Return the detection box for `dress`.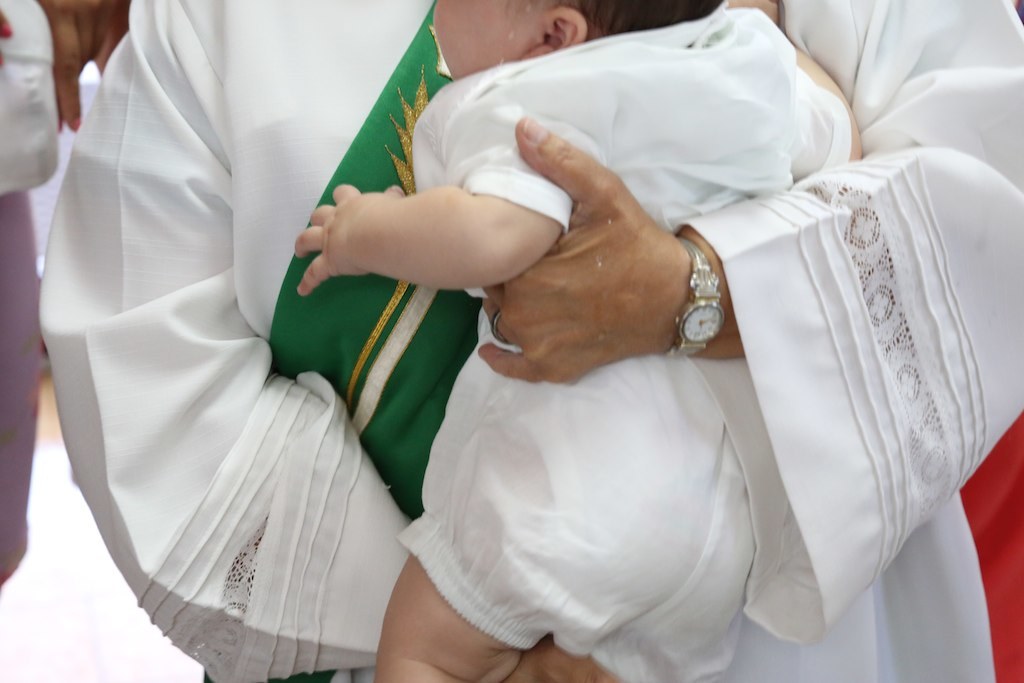
rect(396, 0, 851, 682).
